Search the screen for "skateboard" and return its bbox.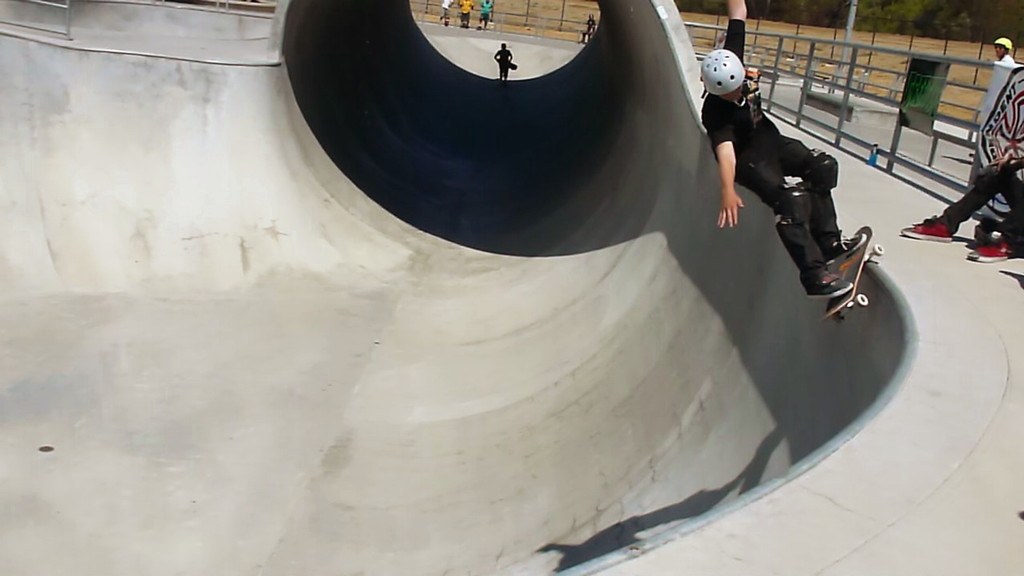
Found: region(495, 59, 517, 72).
